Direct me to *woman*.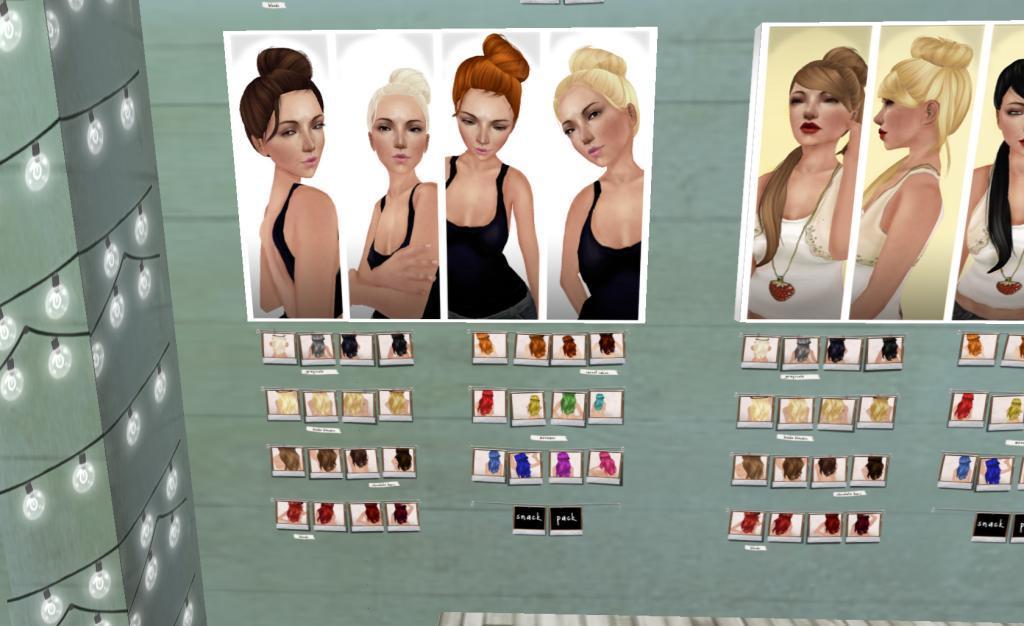
Direction: <bbox>442, 28, 539, 318</bbox>.
